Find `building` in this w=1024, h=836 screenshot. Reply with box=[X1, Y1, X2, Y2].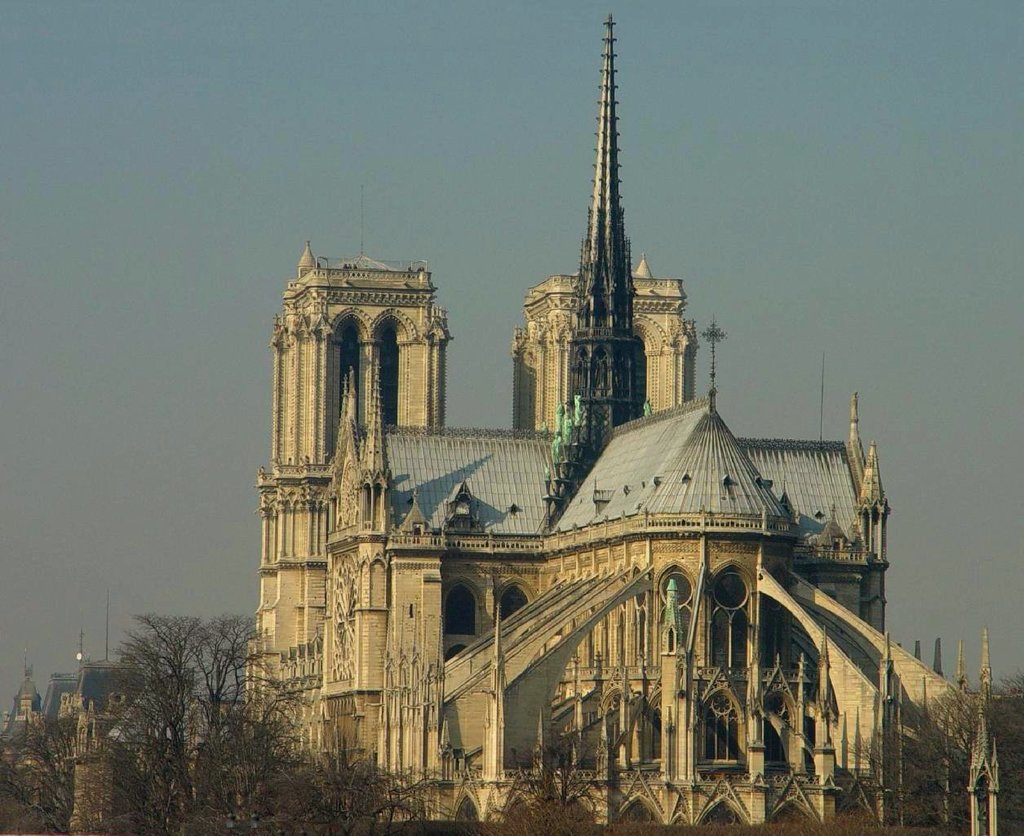
box=[7, 656, 193, 835].
